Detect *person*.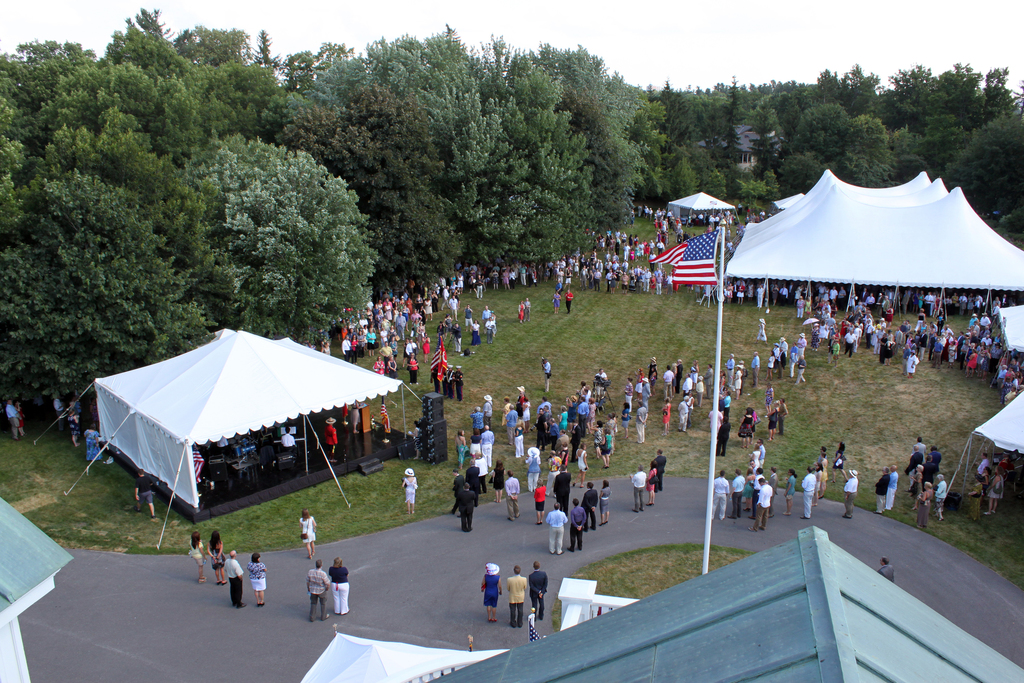
Detected at (305,560,327,619).
